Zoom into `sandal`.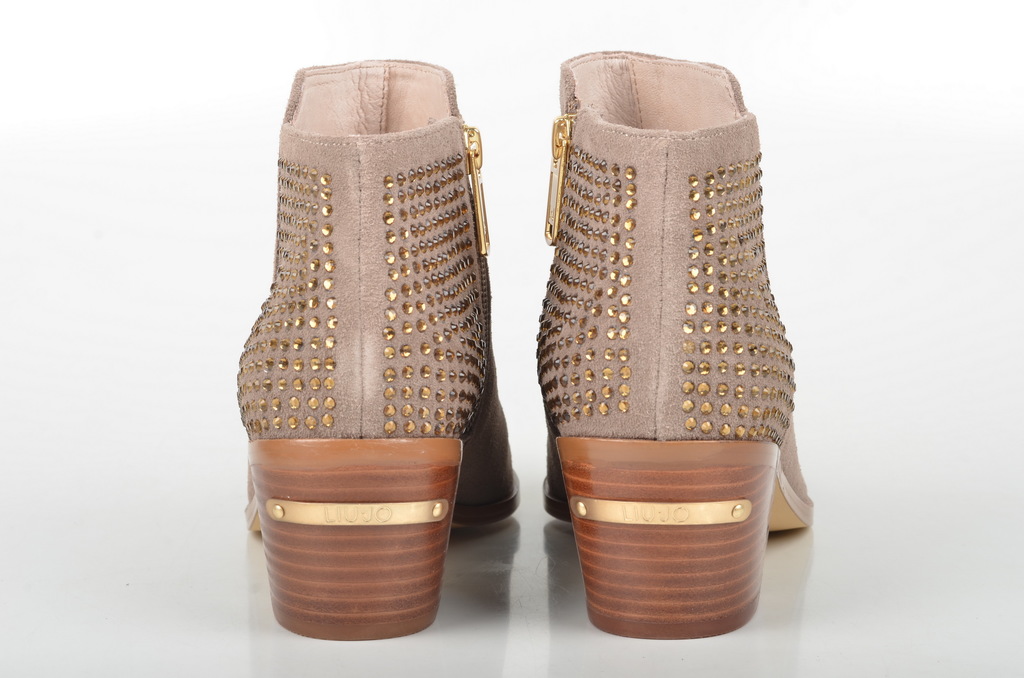
Zoom target: box=[223, 6, 532, 631].
